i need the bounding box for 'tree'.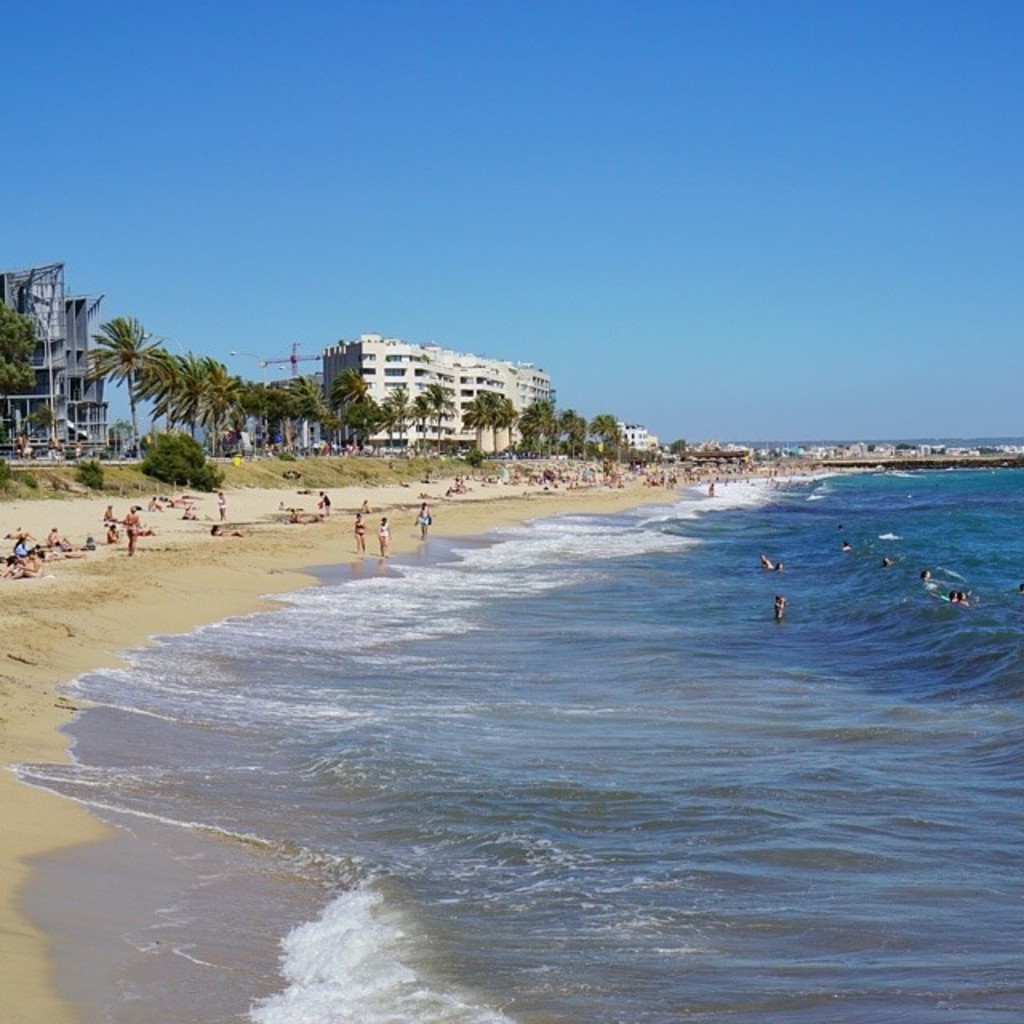
Here it is: bbox=(147, 328, 208, 438).
